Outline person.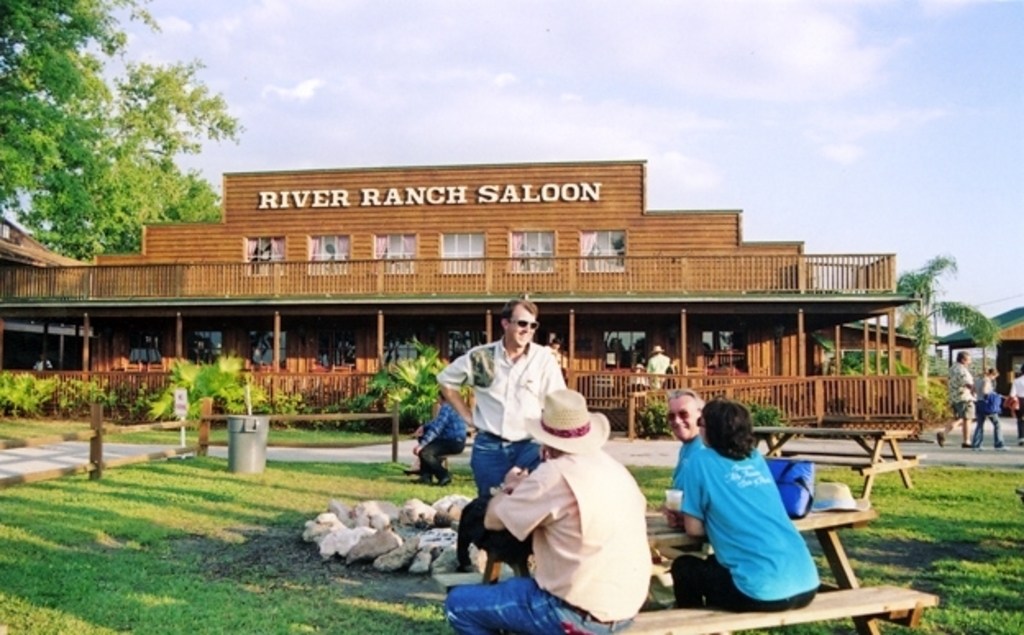
Outline: [x1=666, y1=374, x2=806, y2=615].
